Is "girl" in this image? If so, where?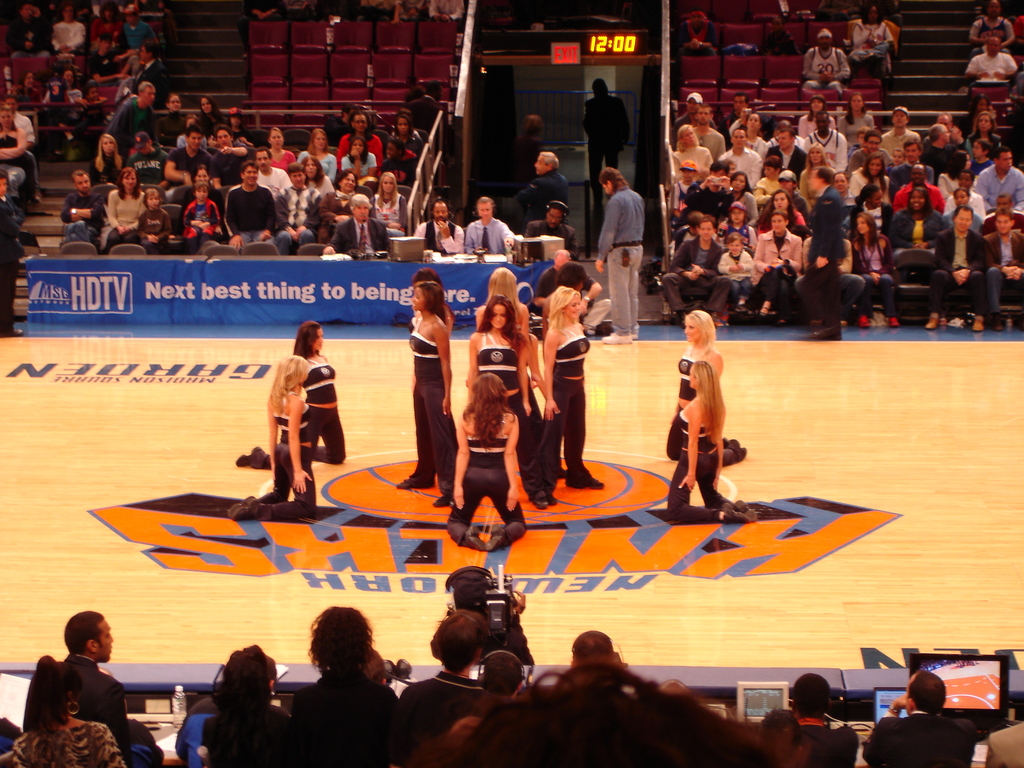
Yes, at rect(671, 305, 746, 460).
